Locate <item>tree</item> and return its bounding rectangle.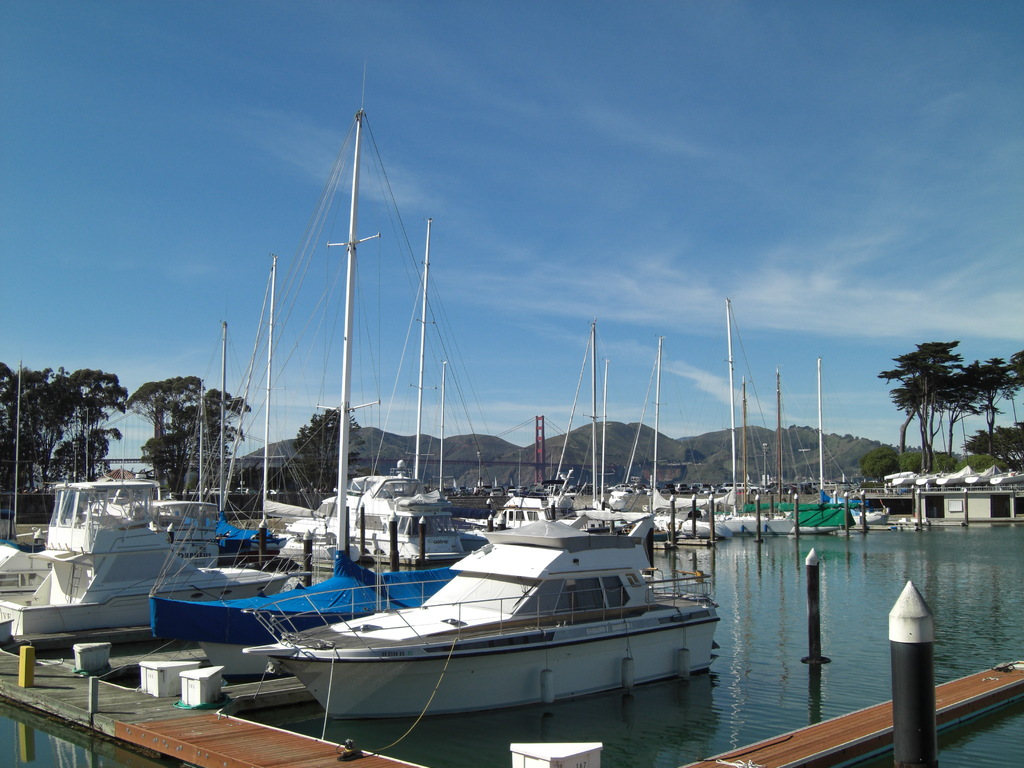
[x1=966, y1=420, x2=1022, y2=483].
